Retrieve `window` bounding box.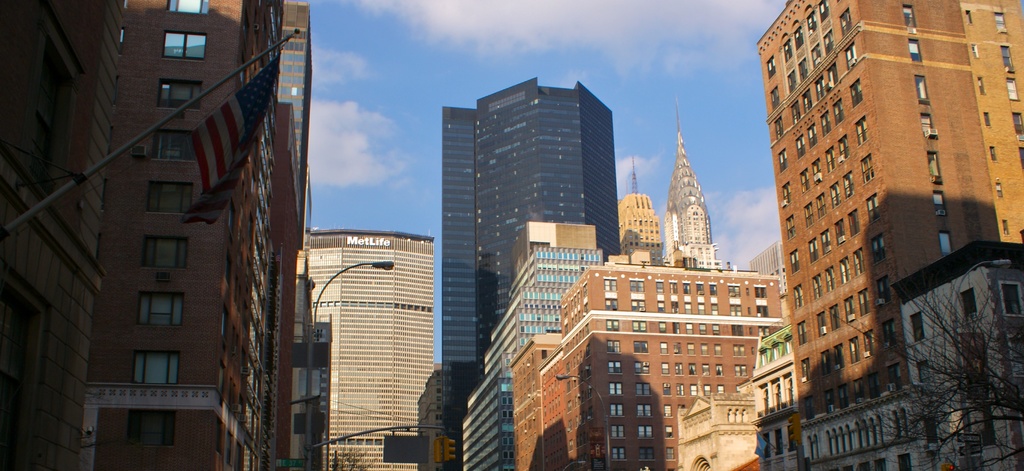
Bounding box: {"left": 608, "top": 382, "right": 622, "bottom": 395}.
